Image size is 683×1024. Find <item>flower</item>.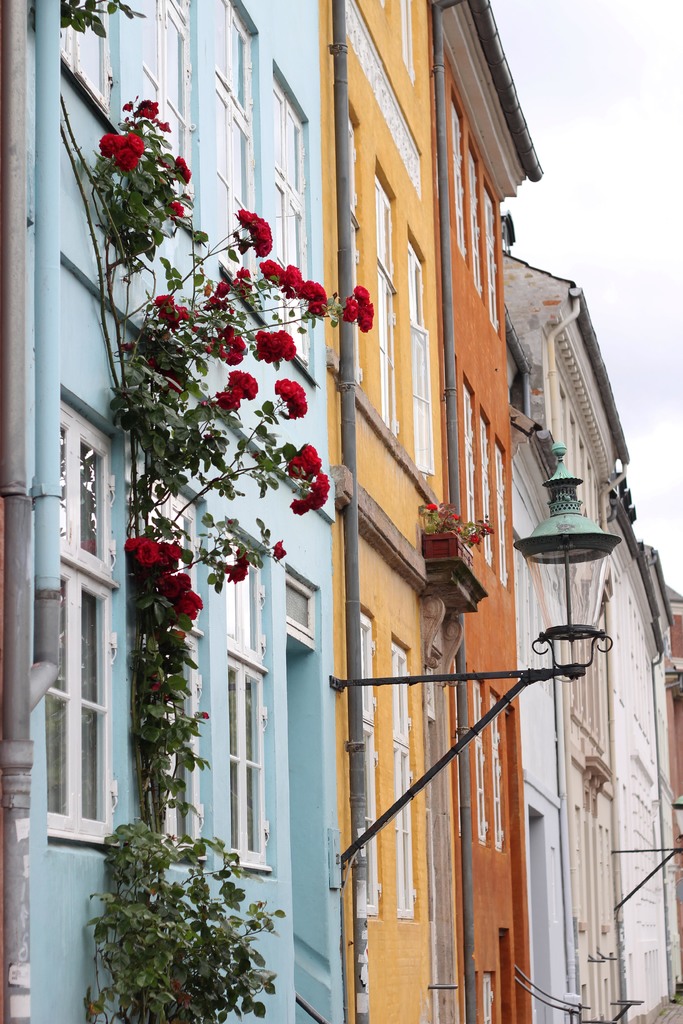
[left=235, top=546, right=251, bottom=562].
